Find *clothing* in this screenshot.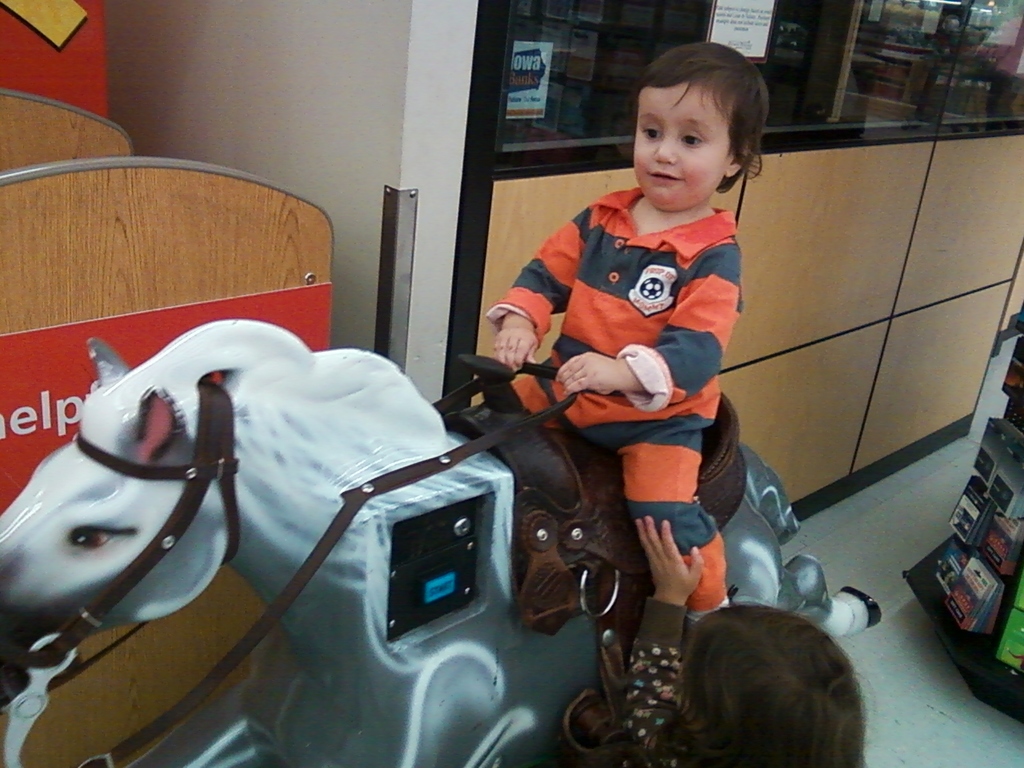
The bounding box for *clothing* is <region>613, 586, 735, 767</region>.
